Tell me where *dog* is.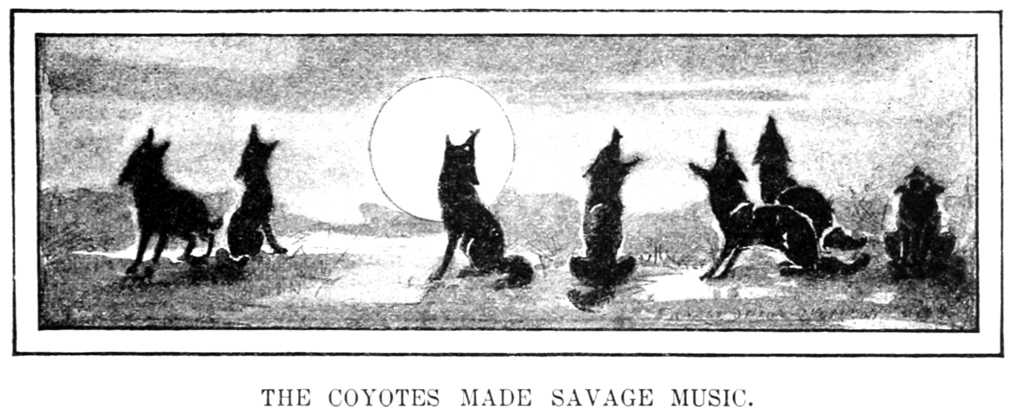
*dog* is at 121, 128, 223, 278.
